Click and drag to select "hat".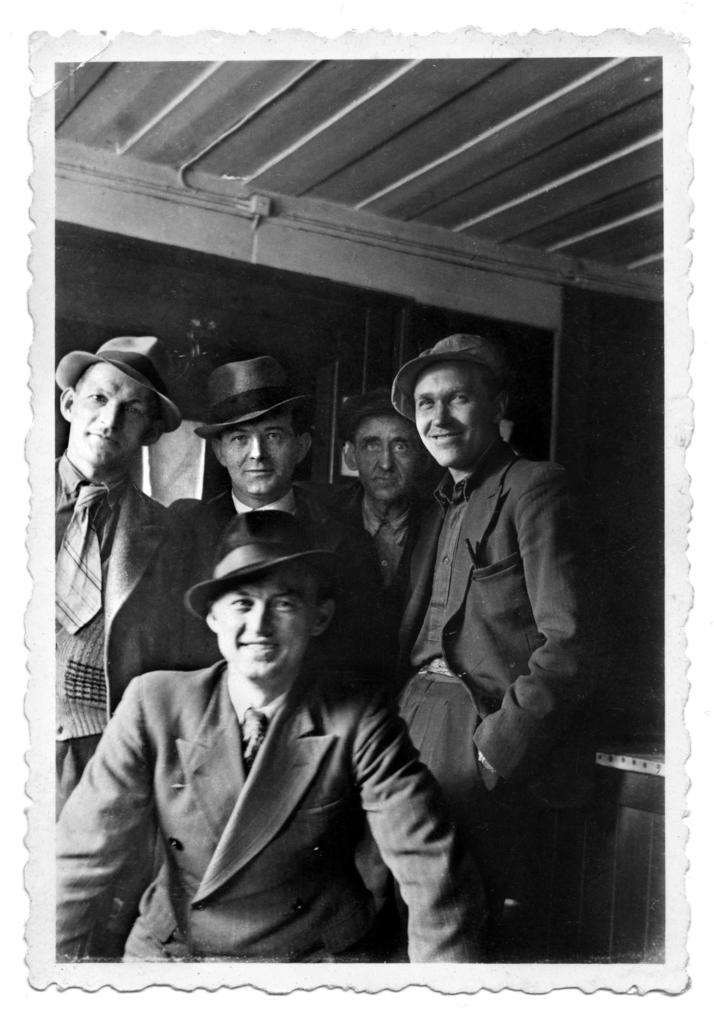
Selection: (x1=390, y1=332, x2=512, y2=423).
